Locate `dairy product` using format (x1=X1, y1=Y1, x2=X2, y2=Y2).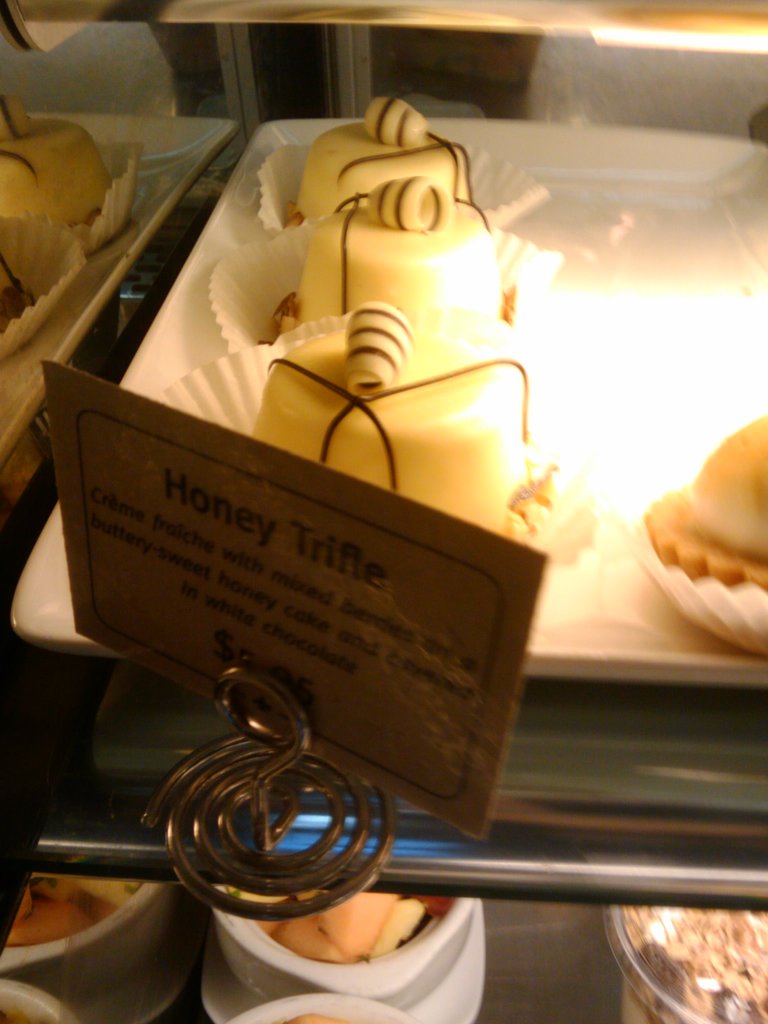
(x1=654, y1=431, x2=767, y2=591).
